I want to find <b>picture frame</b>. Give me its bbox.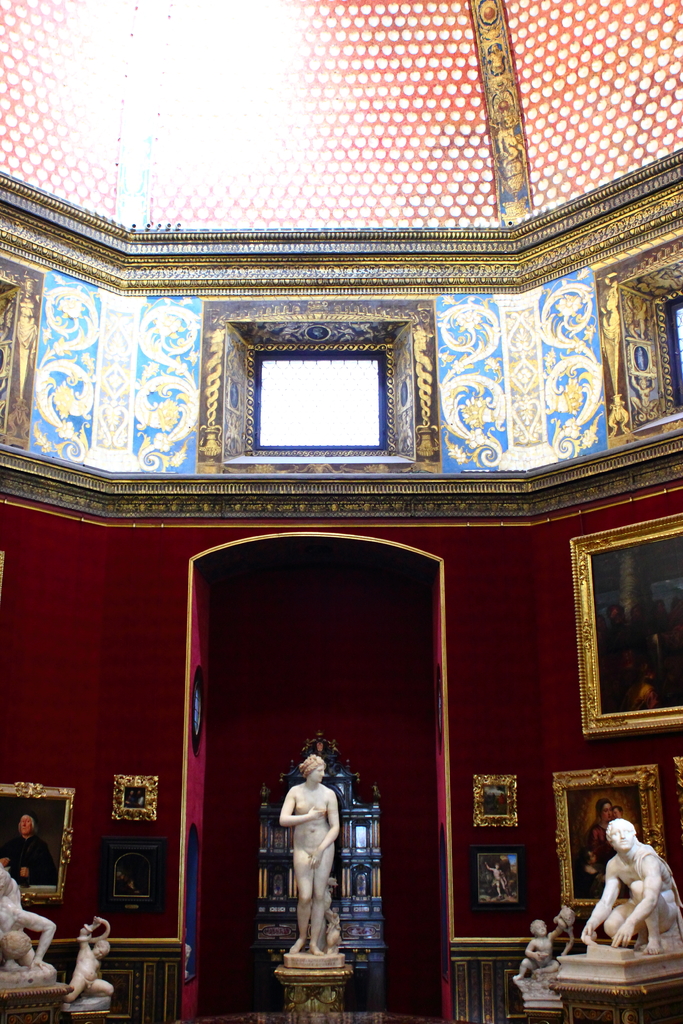
573,522,682,738.
